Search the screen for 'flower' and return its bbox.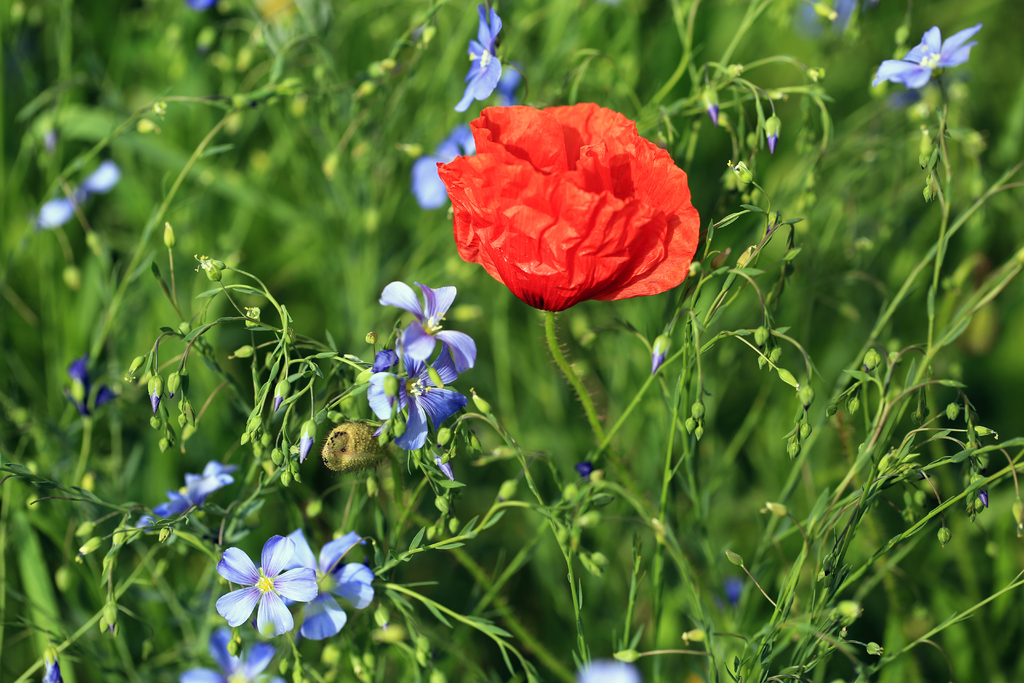
Found: <region>164, 372, 182, 407</region>.
